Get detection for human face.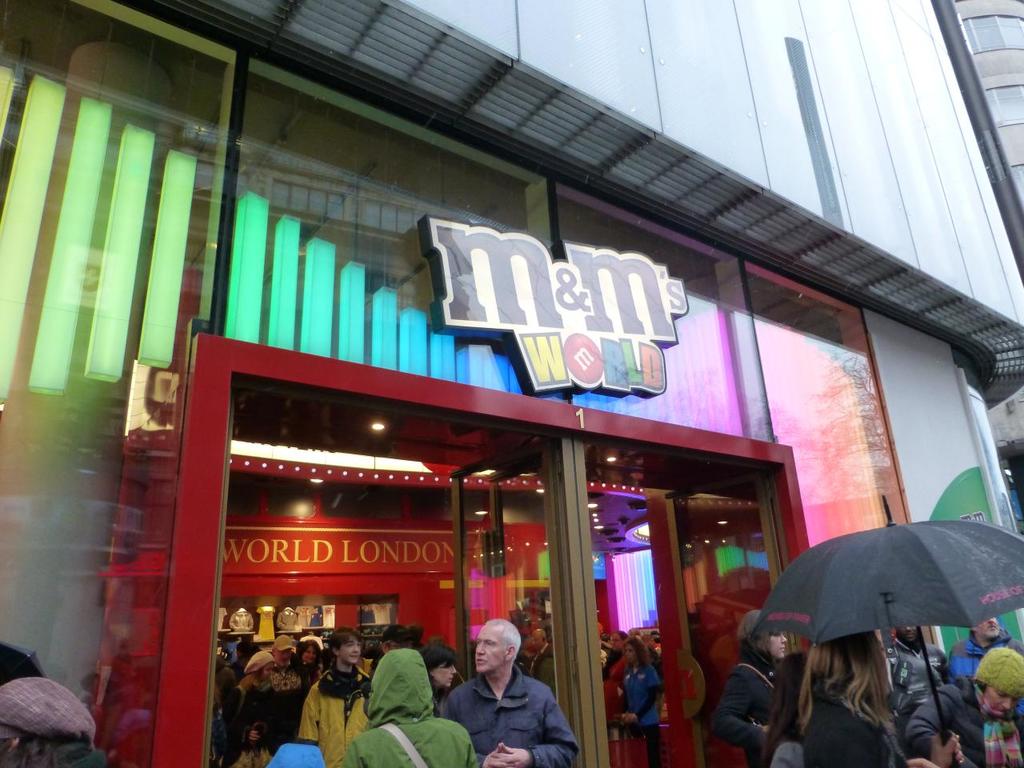
Detection: 973 615 1005 637.
